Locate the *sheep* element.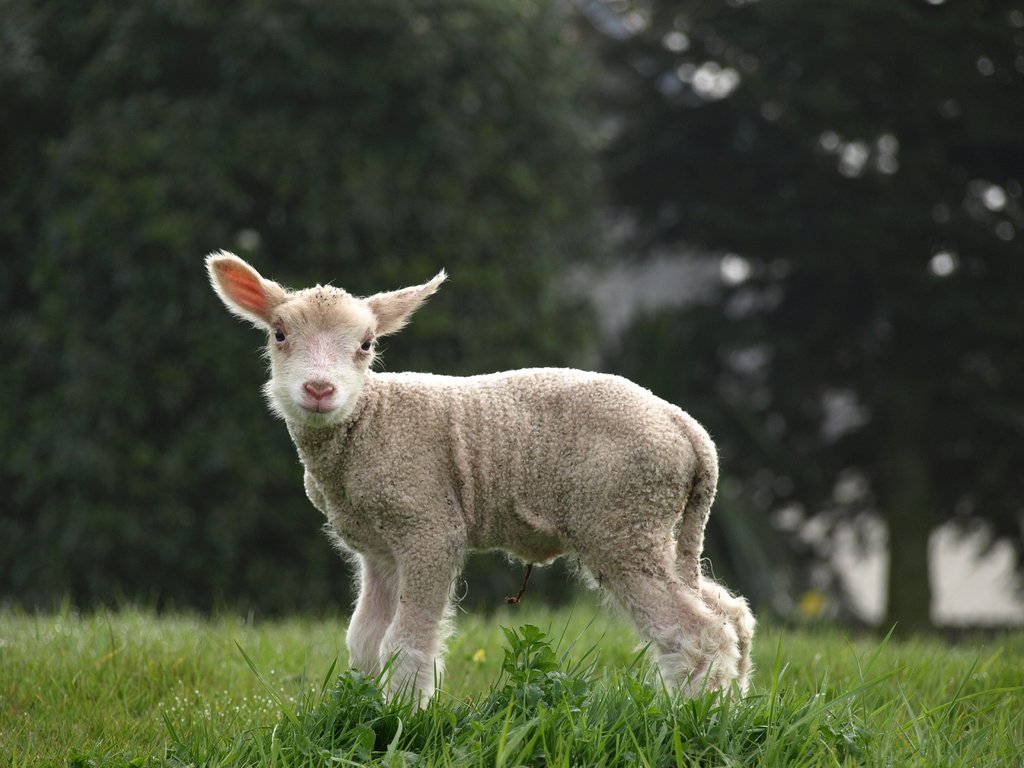
Element bbox: Rect(200, 244, 753, 714).
